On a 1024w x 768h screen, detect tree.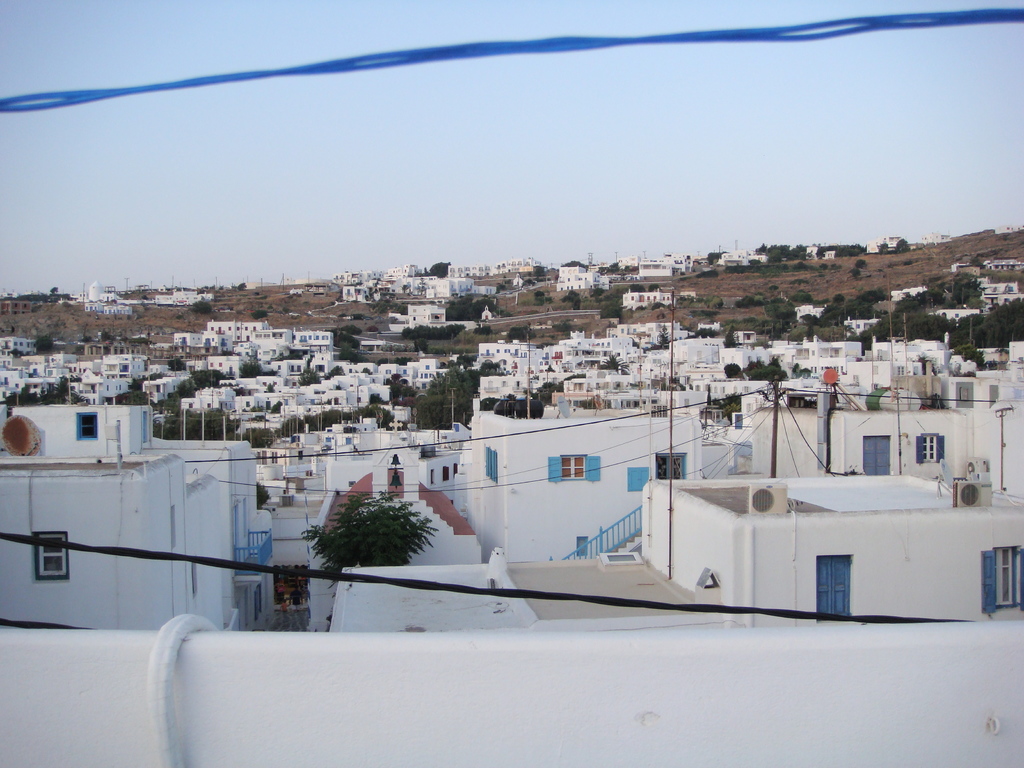
detection(649, 282, 668, 292).
